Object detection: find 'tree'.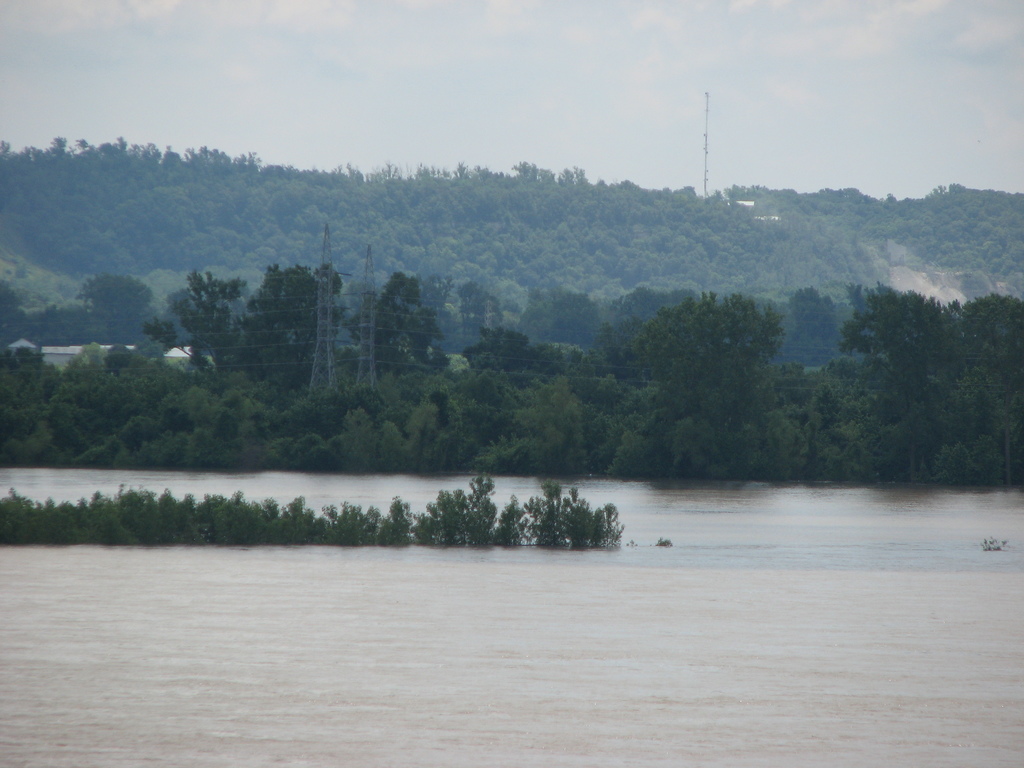
bbox(796, 280, 840, 362).
